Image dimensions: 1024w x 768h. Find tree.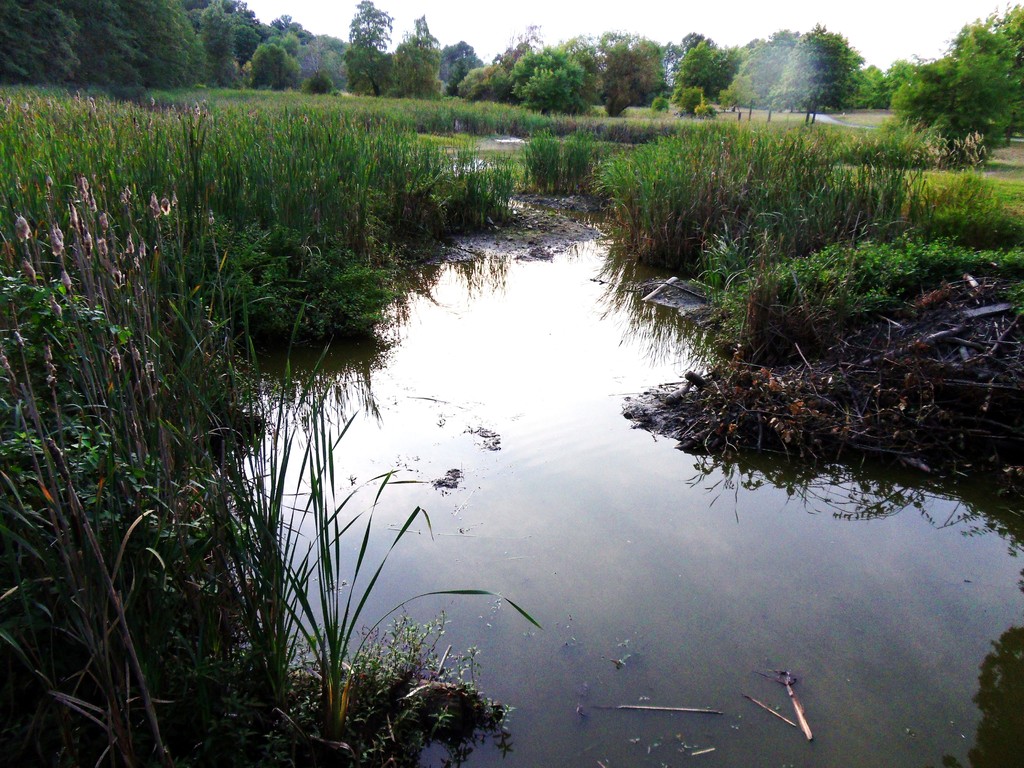
Rect(685, 31, 780, 118).
